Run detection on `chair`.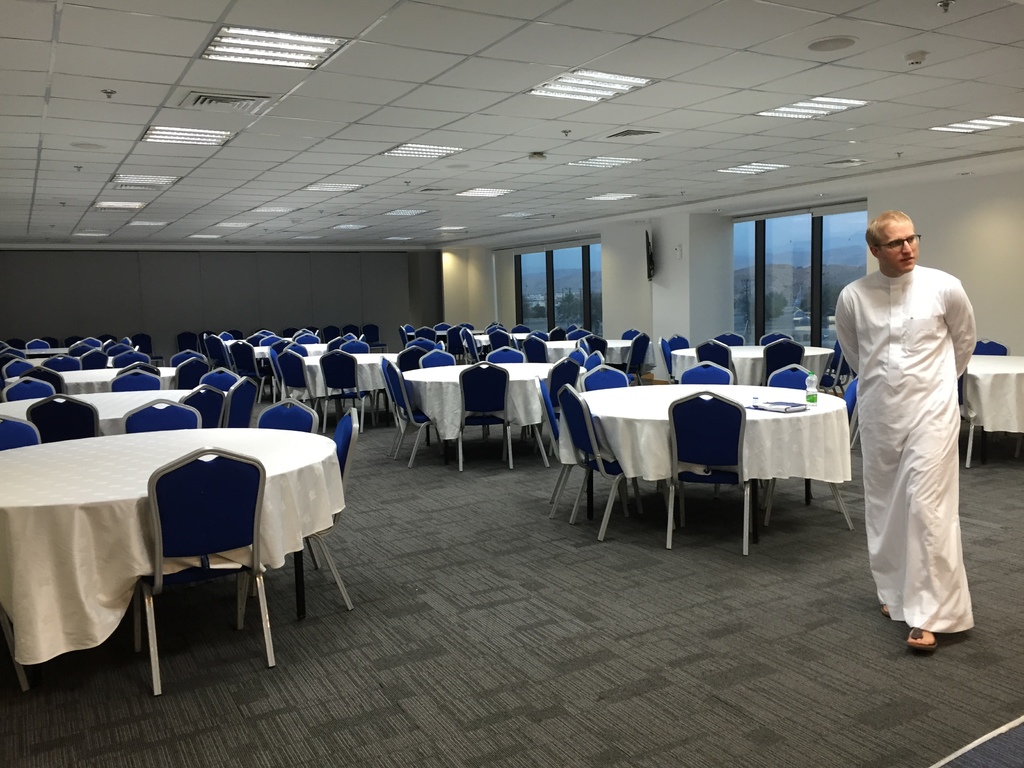
Result: left=661, top=339, right=678, bottom=377.
